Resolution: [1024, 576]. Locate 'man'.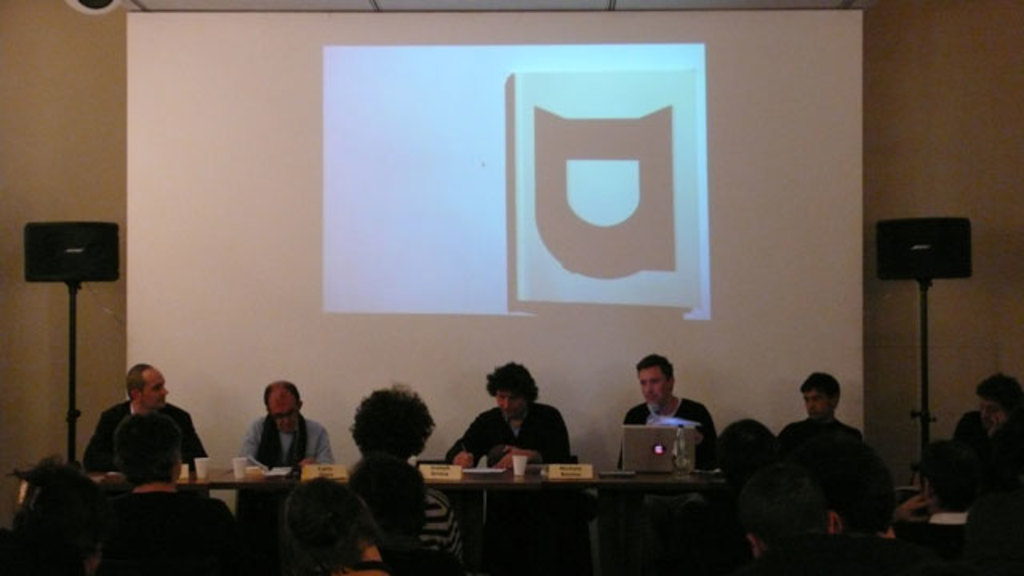
952,373,1022,456.
